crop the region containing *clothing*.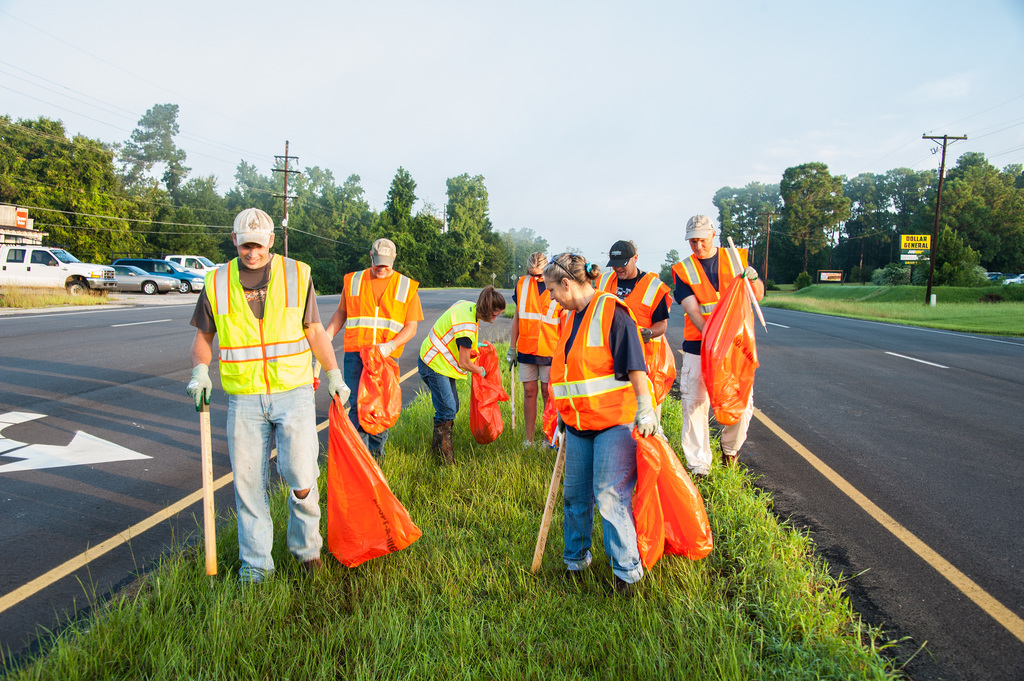
Crop region: <box>184,253,321,578</box>.
